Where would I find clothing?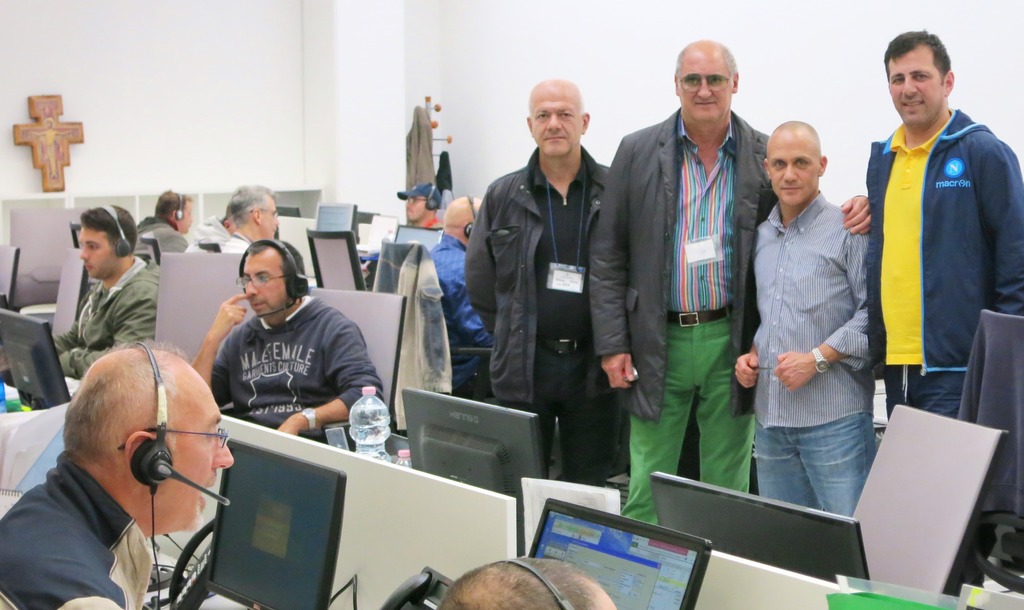
At (184,215,227,248).
